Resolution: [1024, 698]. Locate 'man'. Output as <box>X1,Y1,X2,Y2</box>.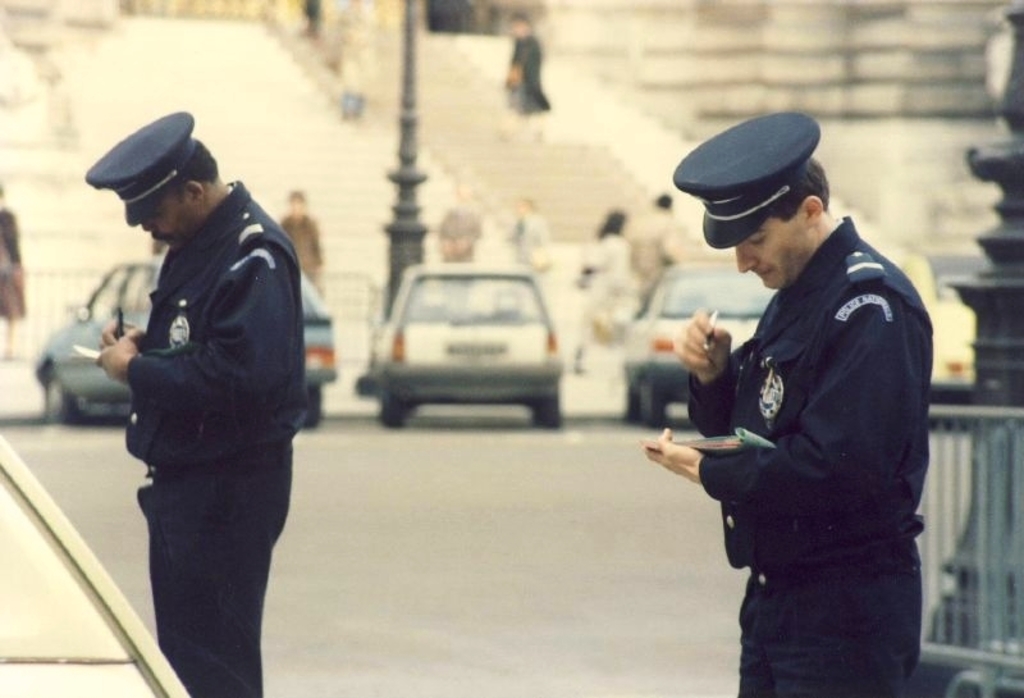
<box>632,195,666,311</box>.
